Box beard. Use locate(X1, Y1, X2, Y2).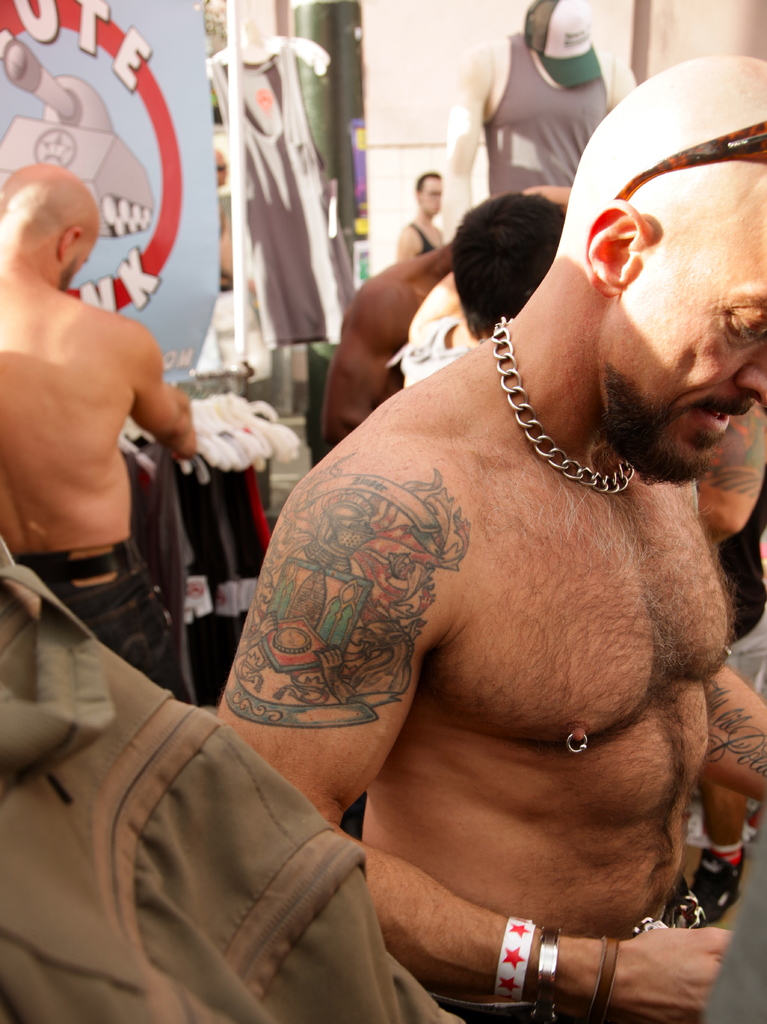
locate(605, 358, 715, 488).
